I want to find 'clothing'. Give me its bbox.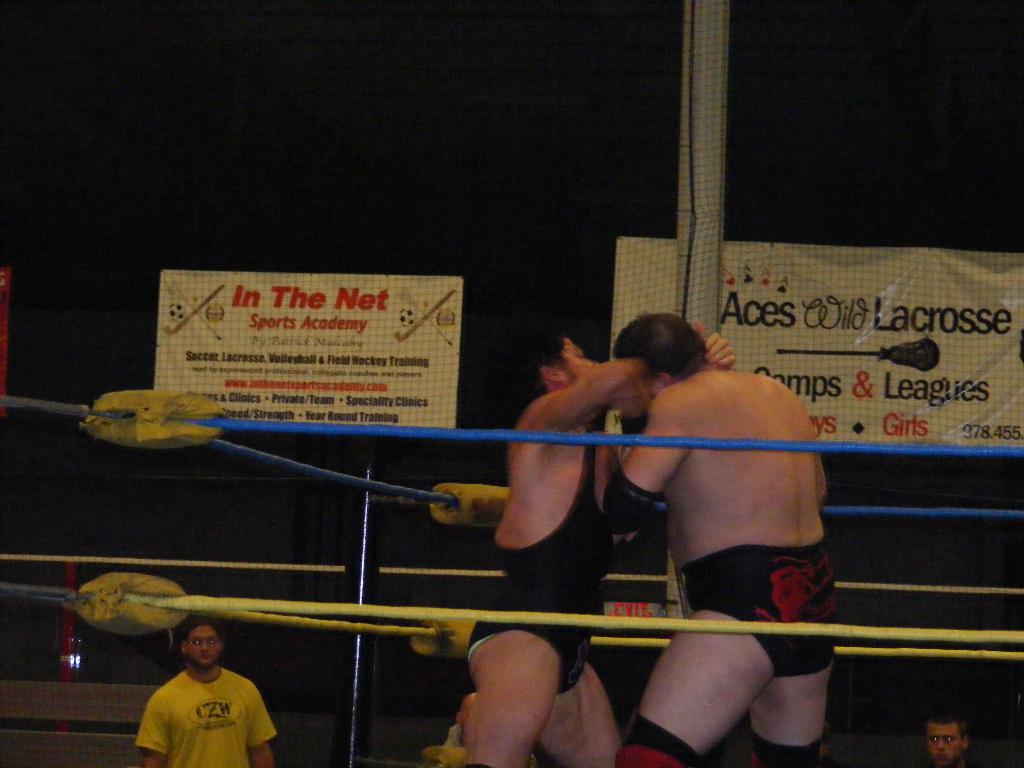
470,415,609,701.
